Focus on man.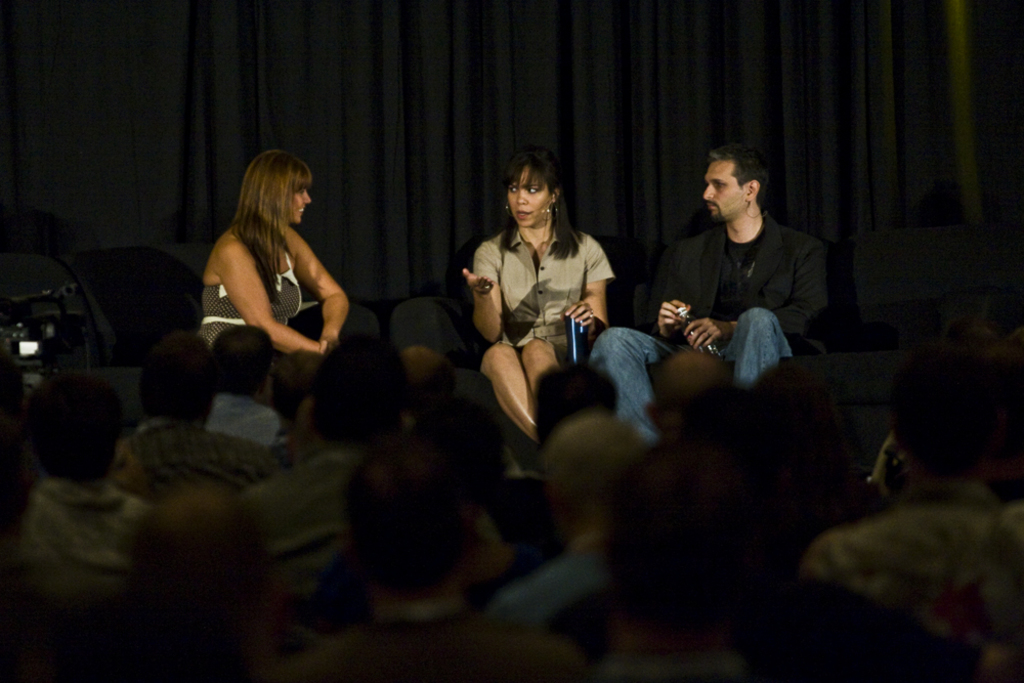
Focused at l=642, t=144, r=846, b=403.
